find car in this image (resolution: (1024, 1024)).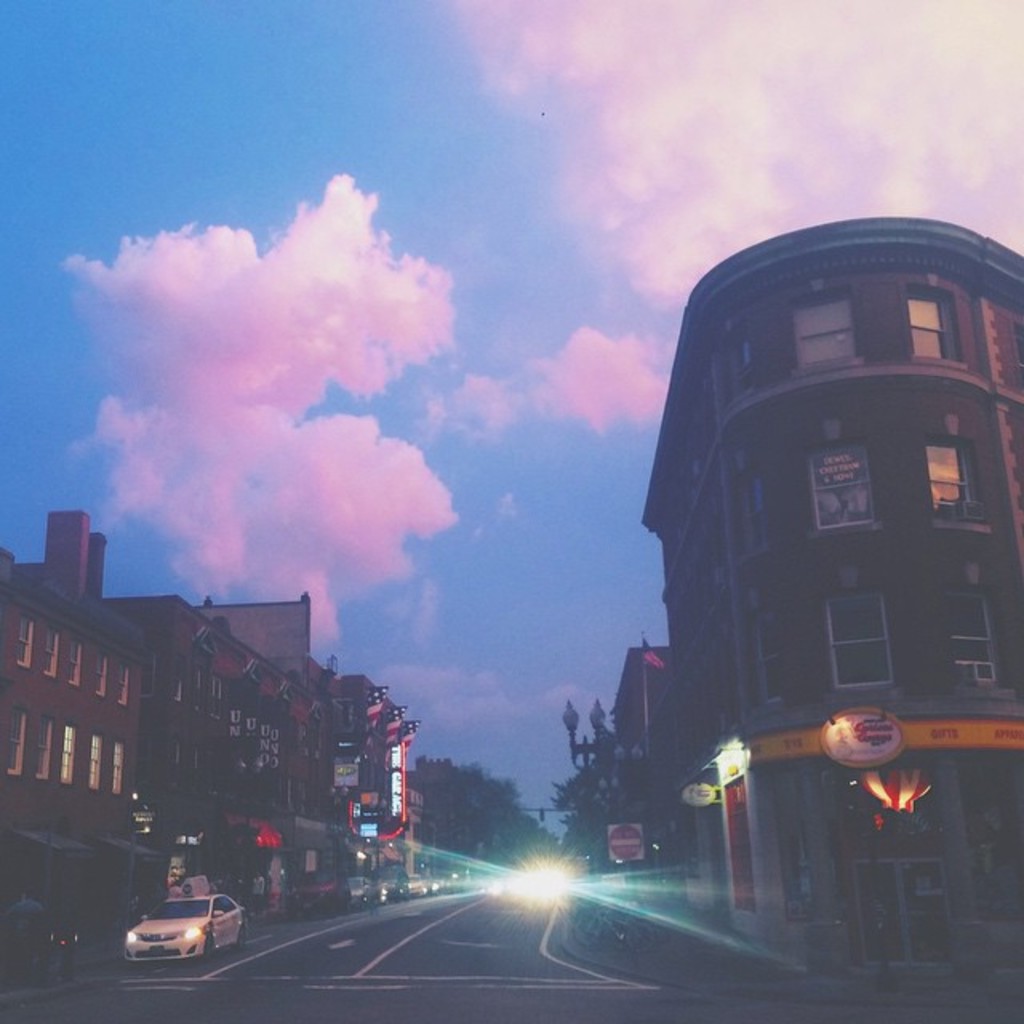
select_region(115, 898, 243, 981).
